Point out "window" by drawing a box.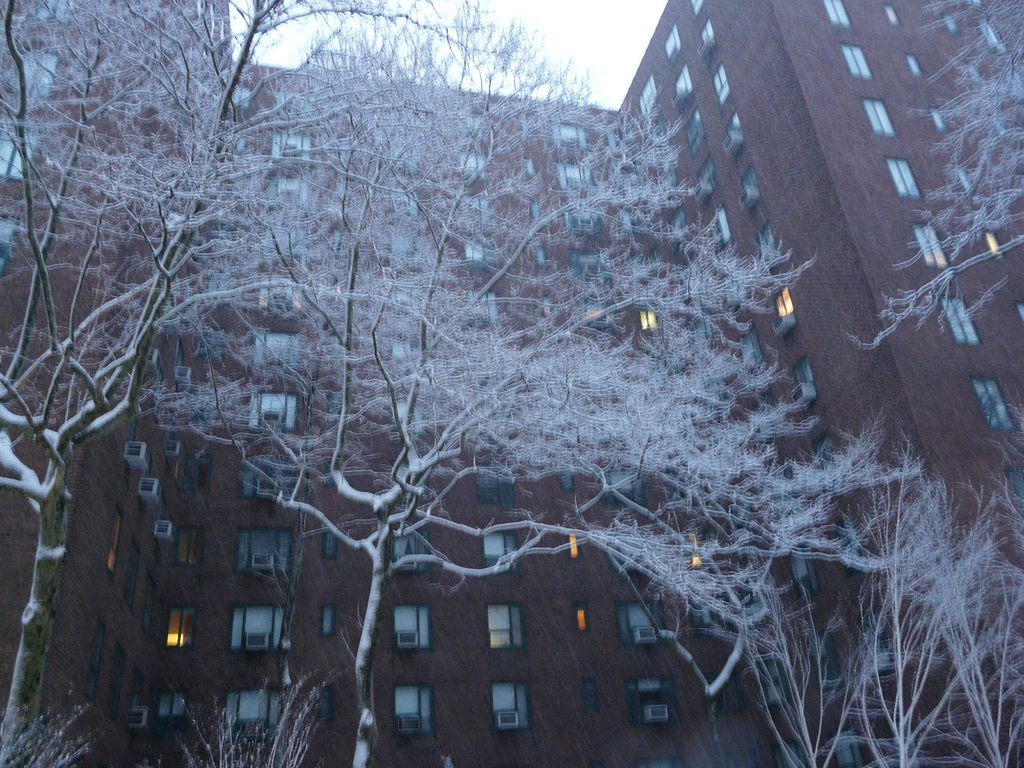
box=[671, 66, 694, 107].
